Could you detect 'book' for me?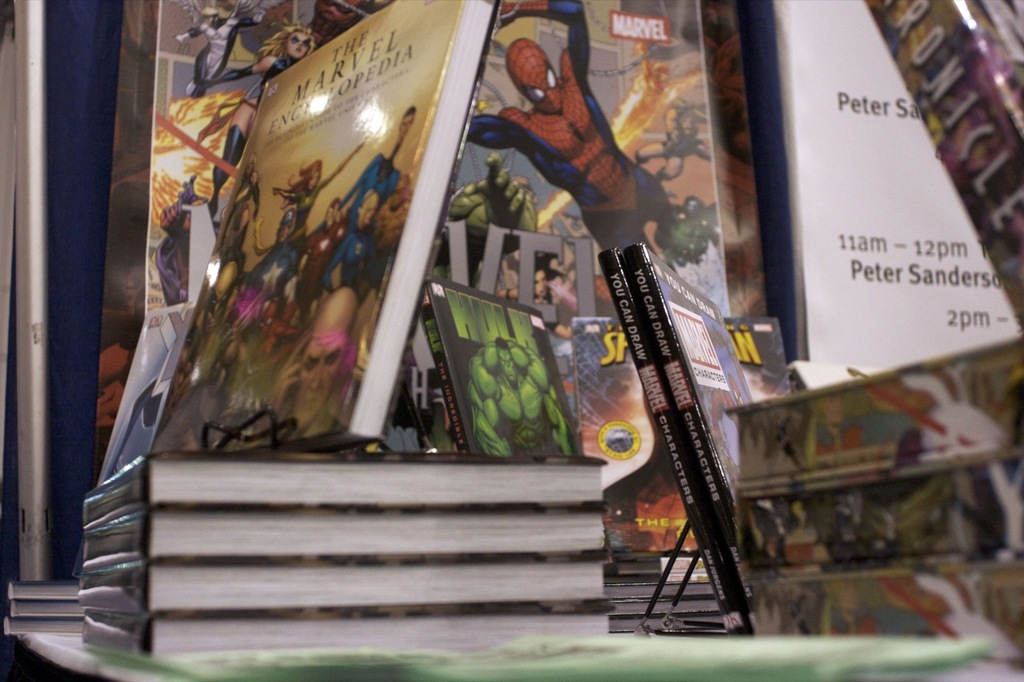
Detection result: <region>623, 243, 762, 630</region>.
